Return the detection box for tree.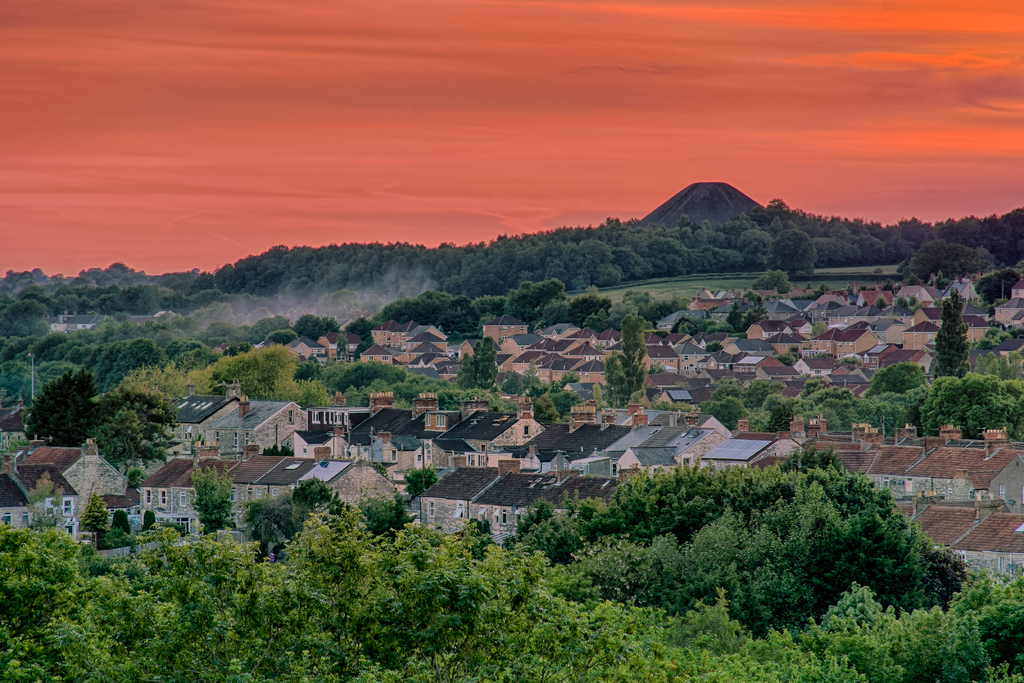
box=[473, 335, 497, 391].
